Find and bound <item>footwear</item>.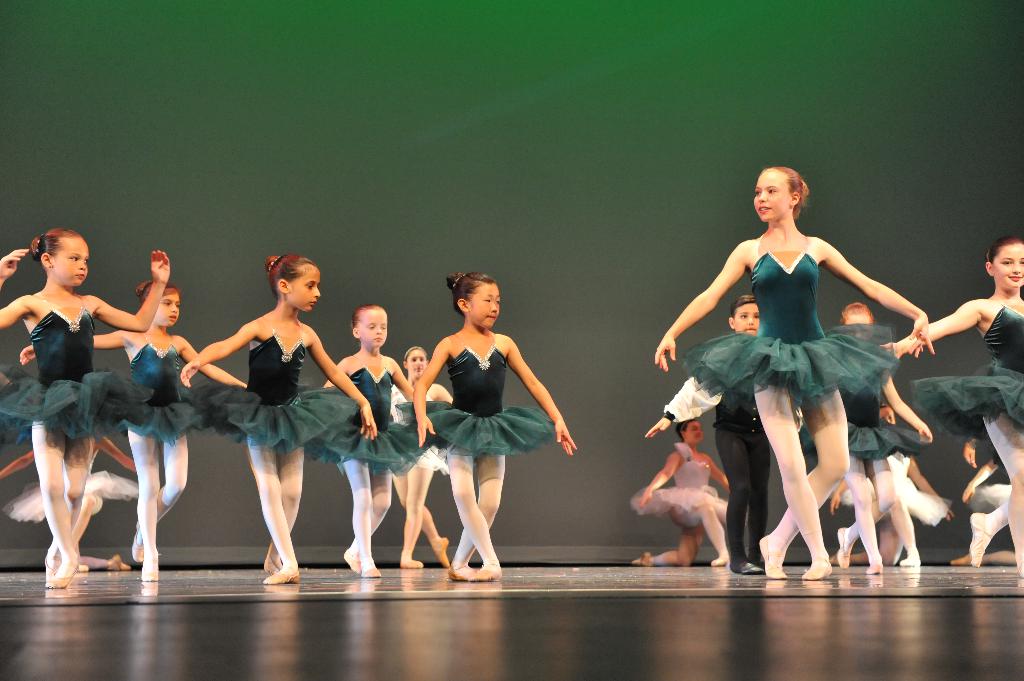
Bound: BBox(710, 556, 731, 565).
